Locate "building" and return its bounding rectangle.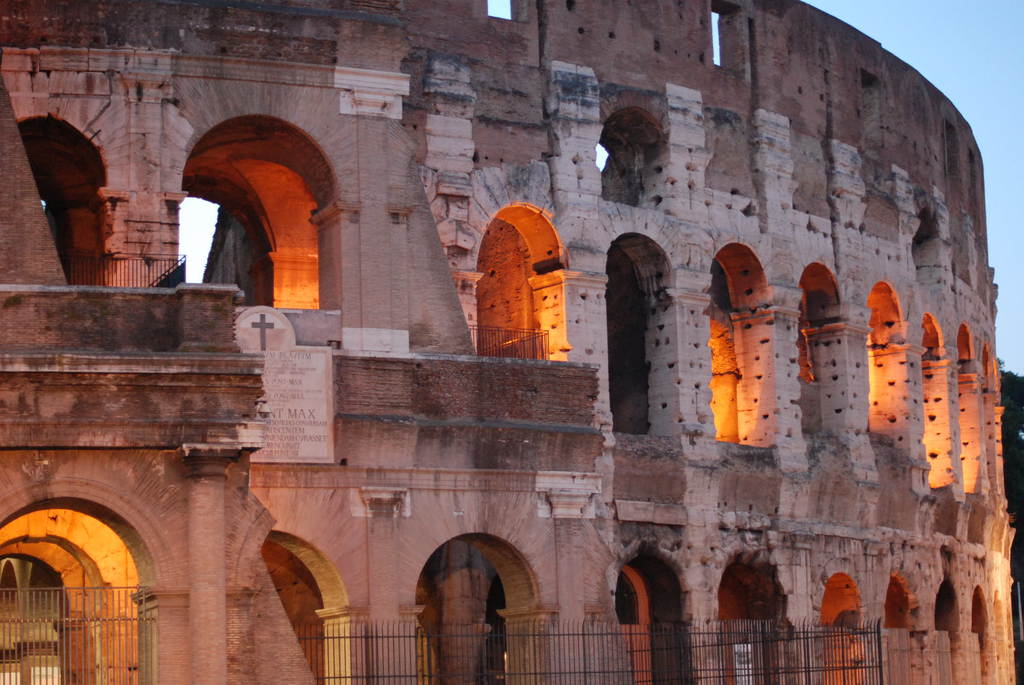
0 0 1018 684.
